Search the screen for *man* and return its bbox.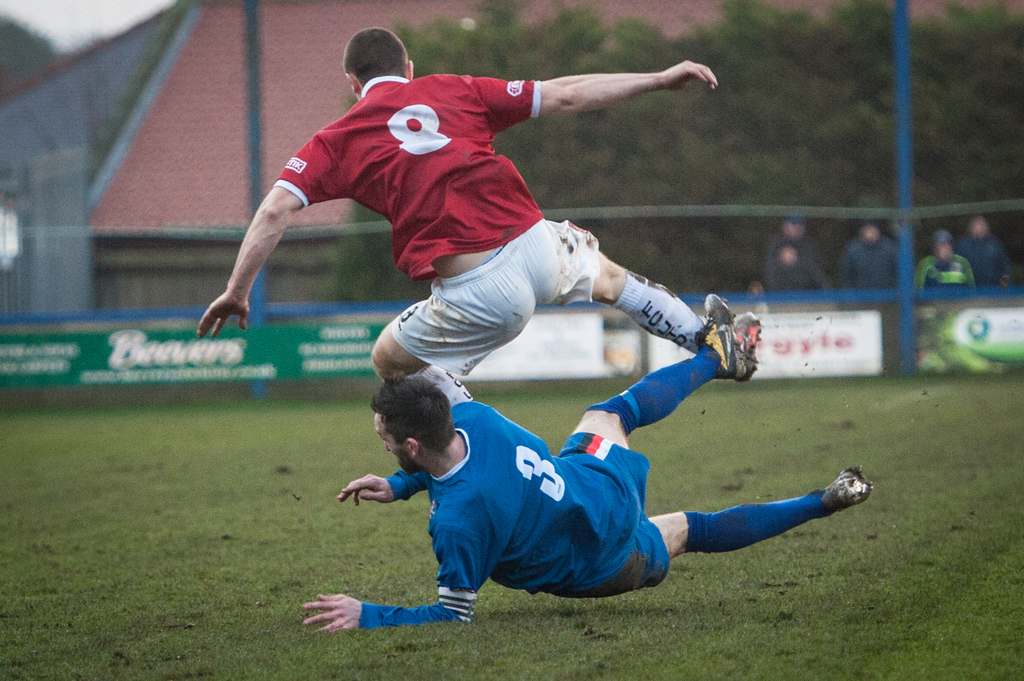
Found: 960/217/1005/281.
